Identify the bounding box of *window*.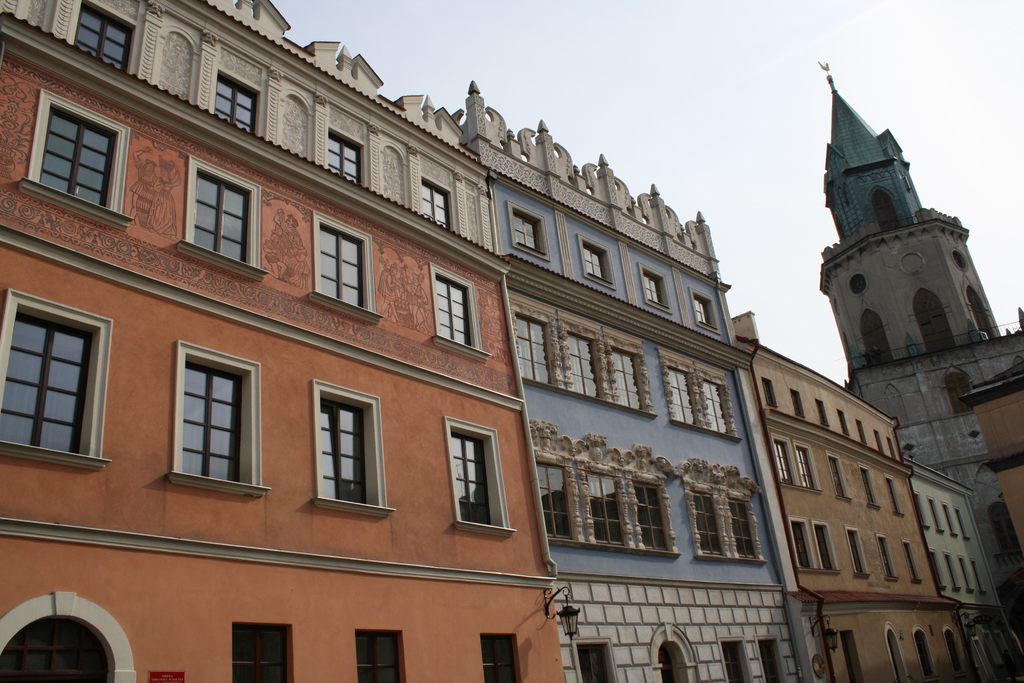
{"x1": 824, "y1": 452, "x2": 856, "y2": 504}.
